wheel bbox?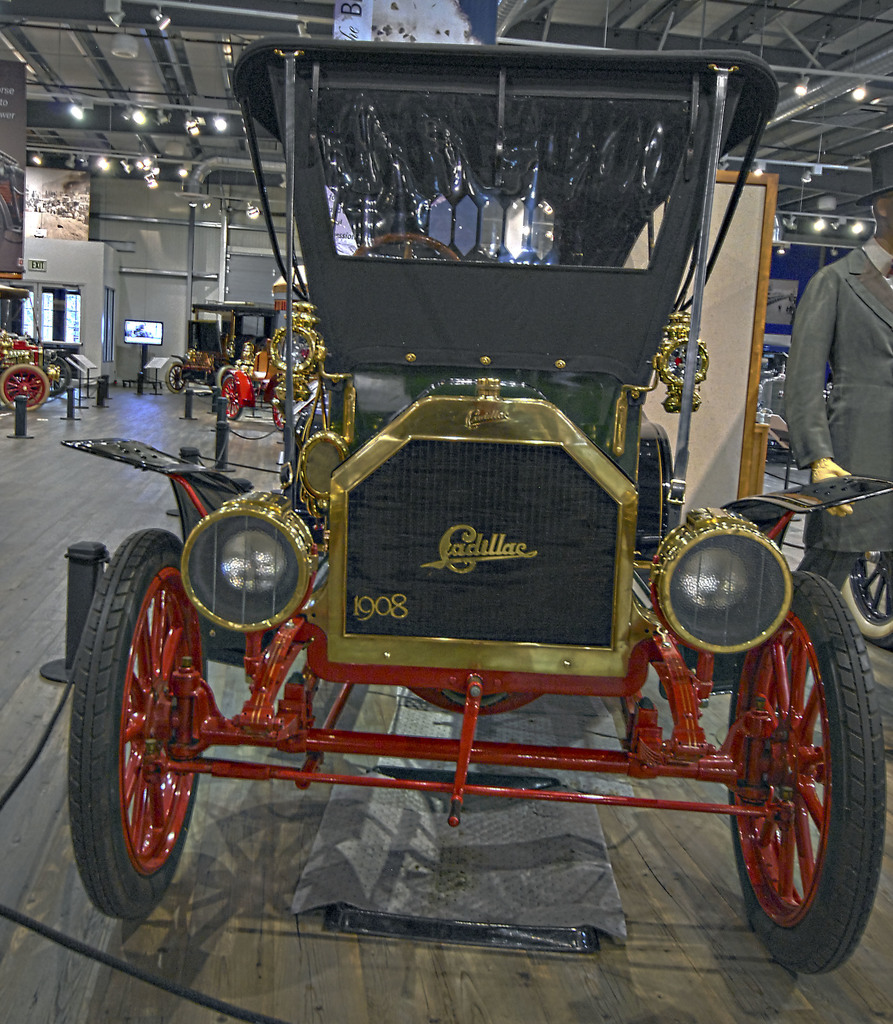
bbox(217, 364, 234, 389)
